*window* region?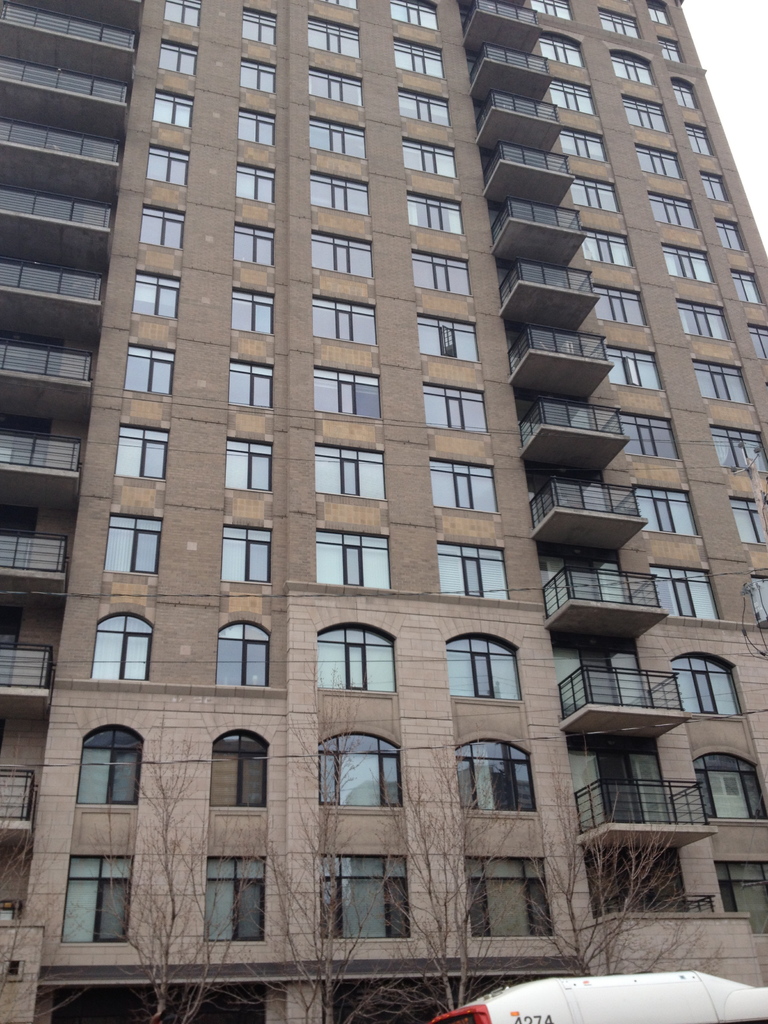
bbox=(689, 359, 758, 408)
